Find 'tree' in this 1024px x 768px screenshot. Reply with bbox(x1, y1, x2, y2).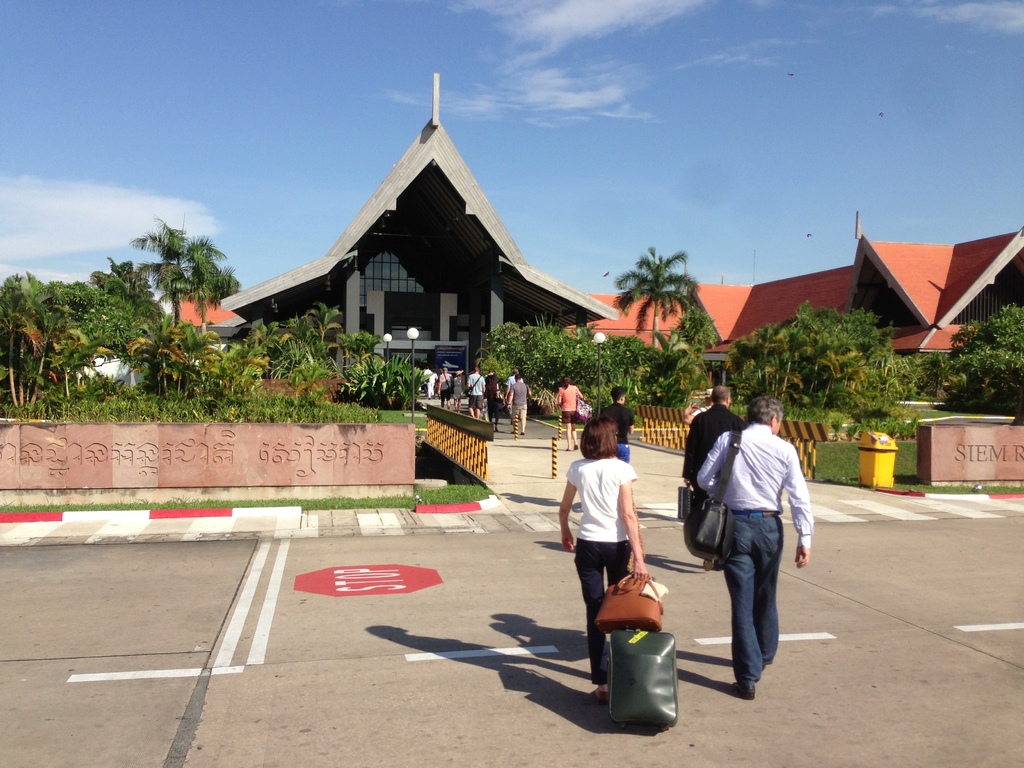
bbox(719, 296, 909, 415).
